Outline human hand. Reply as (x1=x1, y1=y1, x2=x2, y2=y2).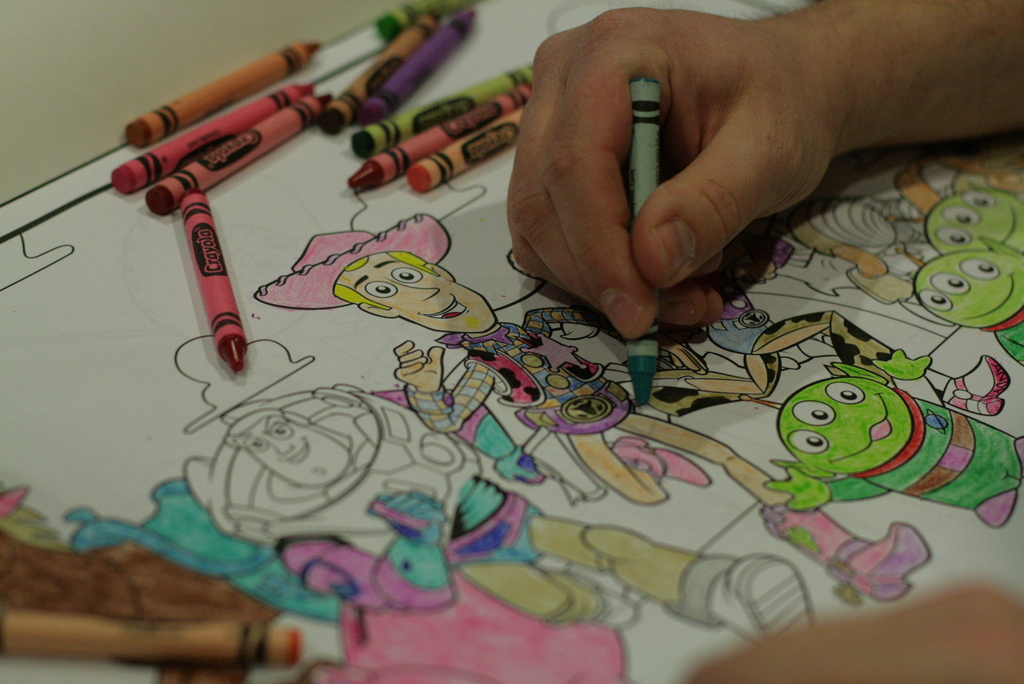
(x1=658, y1=344, x2=710, y2=374).
